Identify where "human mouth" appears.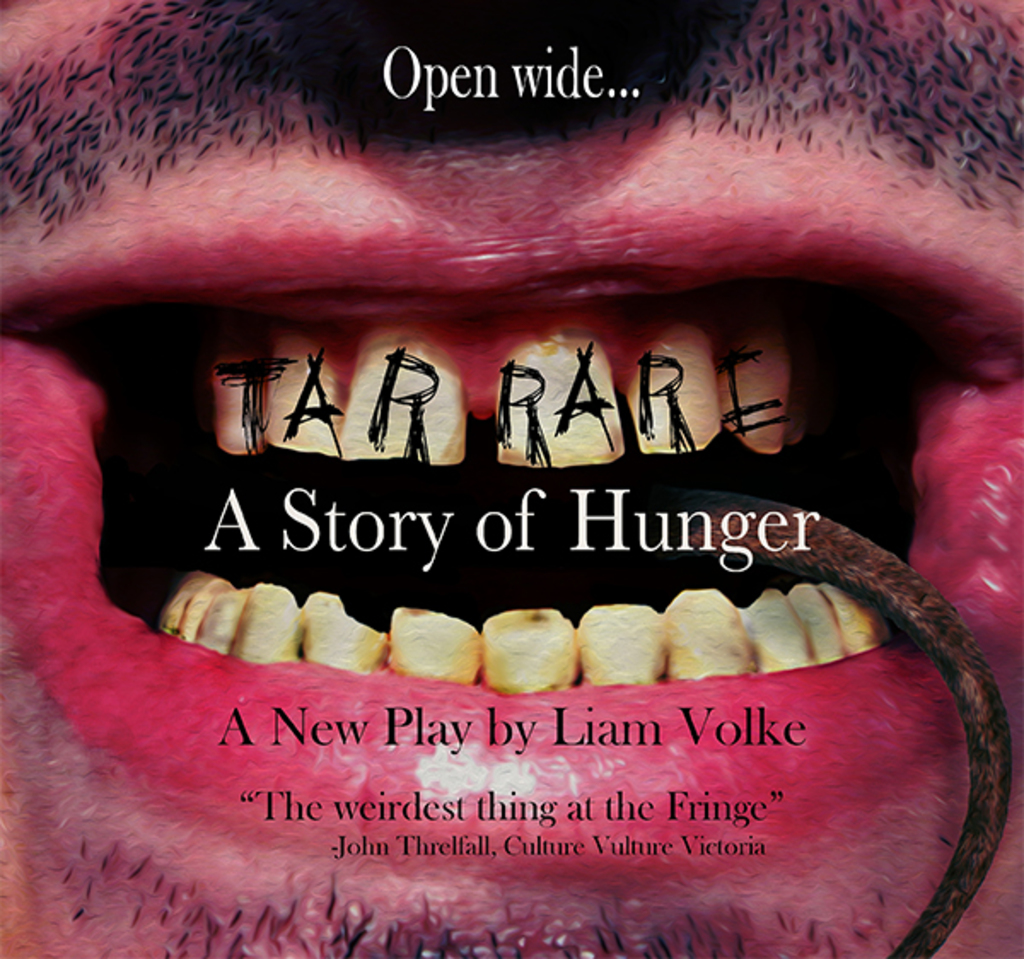
Appears at [left=0, top=101, right=1022, bottom=903].
